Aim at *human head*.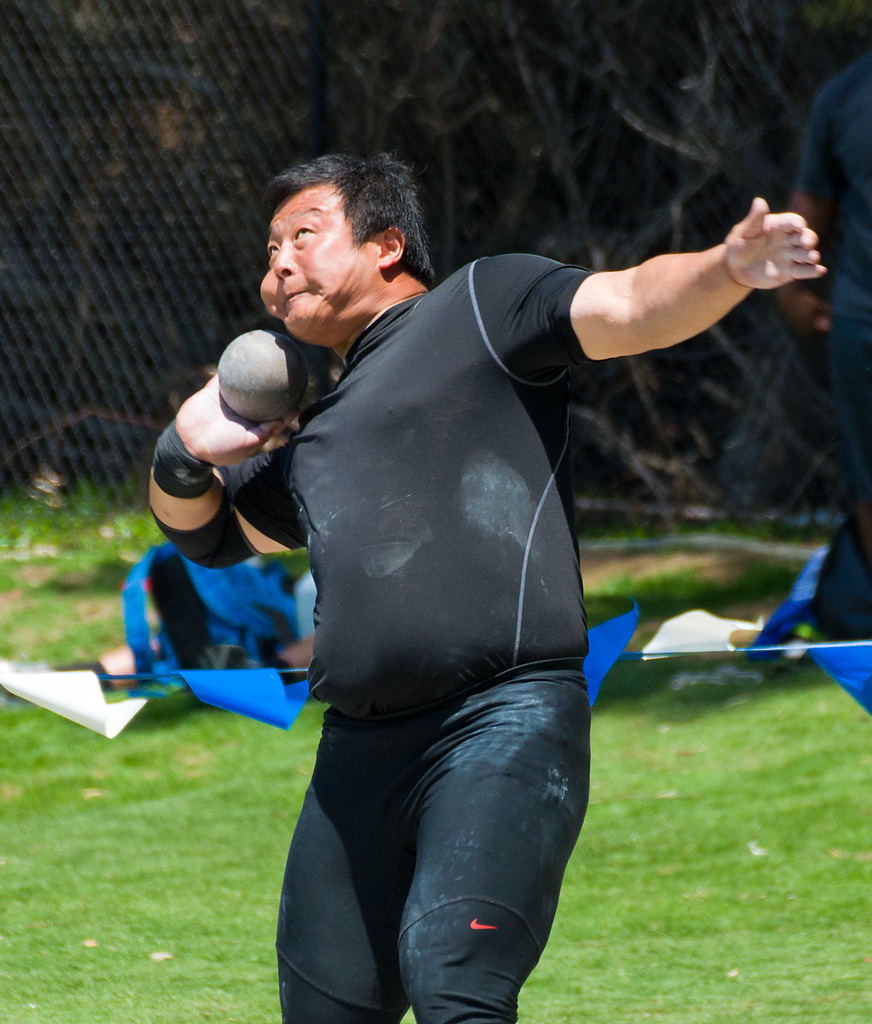
Aimed at {"left": 248, "top": 147, "right": 445, "bottom": 322}.
